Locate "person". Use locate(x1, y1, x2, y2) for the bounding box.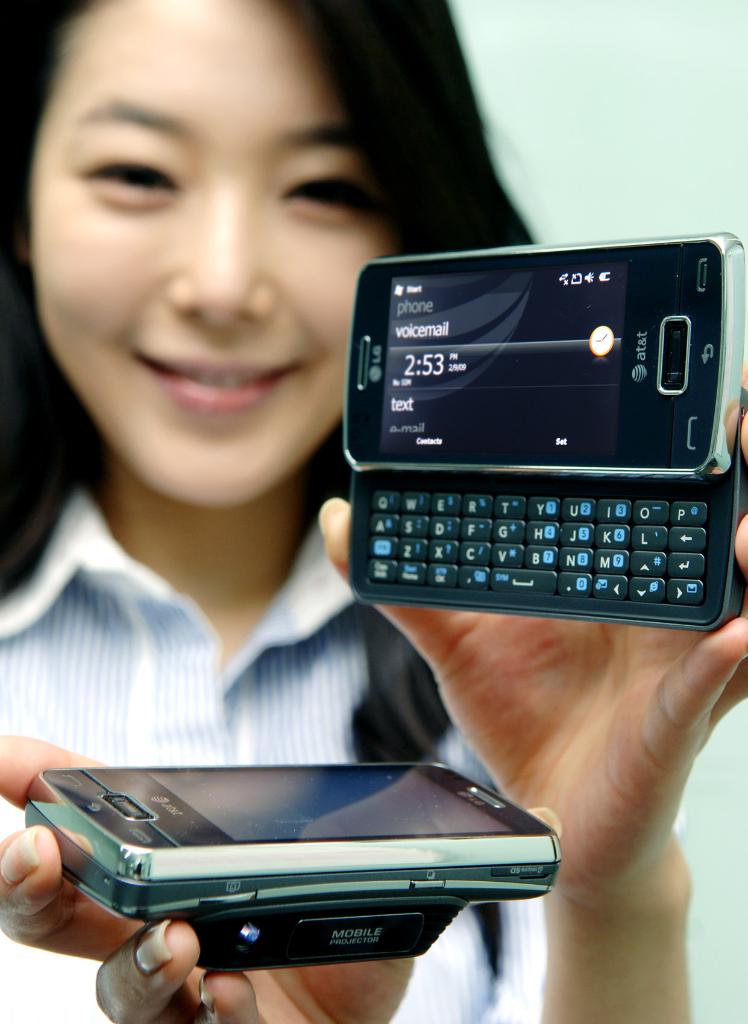
locate(0, 0, 747, 1023).
